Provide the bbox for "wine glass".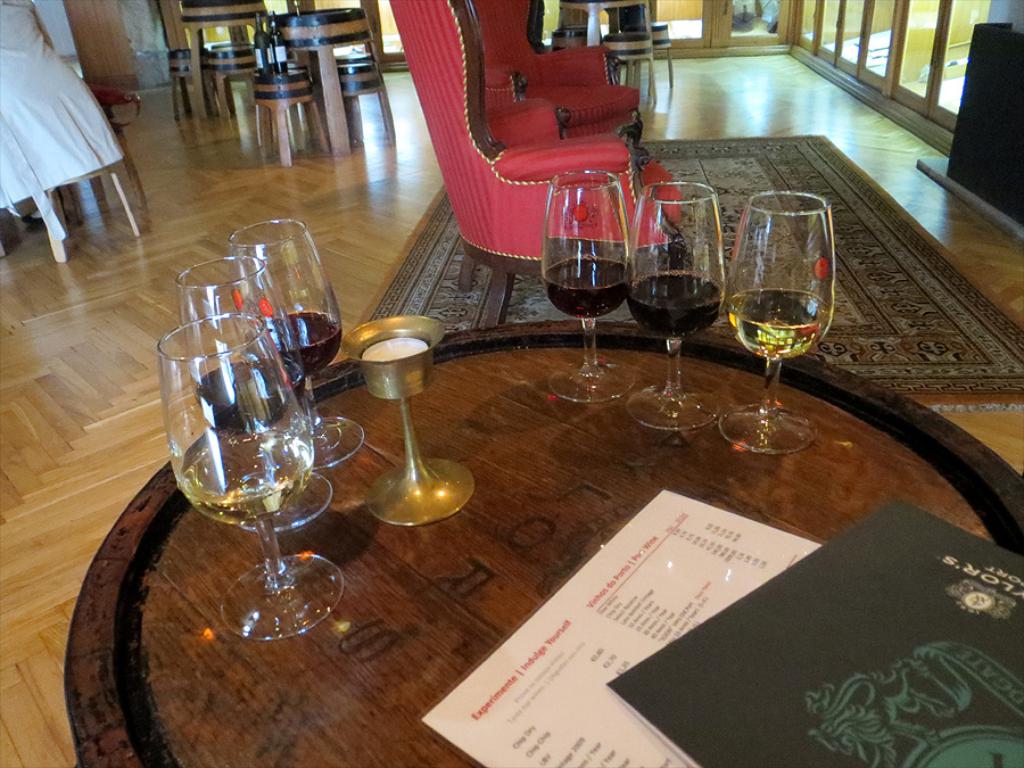
[240,222,365,465].
